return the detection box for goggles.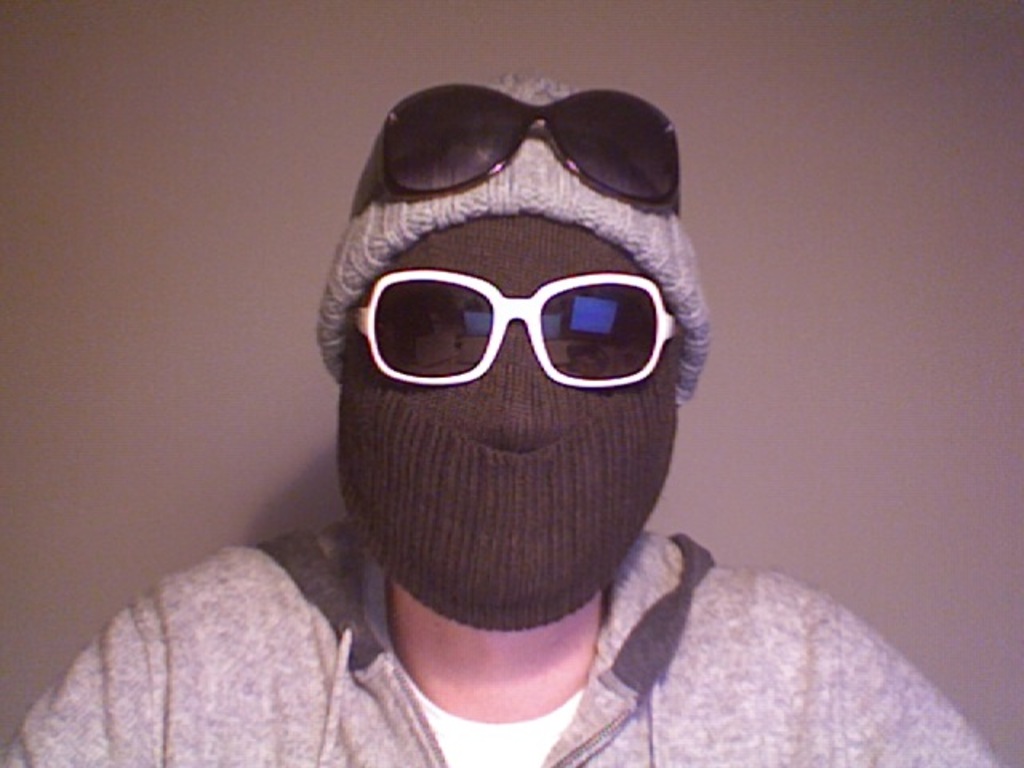
x1=349, y1=78, x2=686, y2=211.
